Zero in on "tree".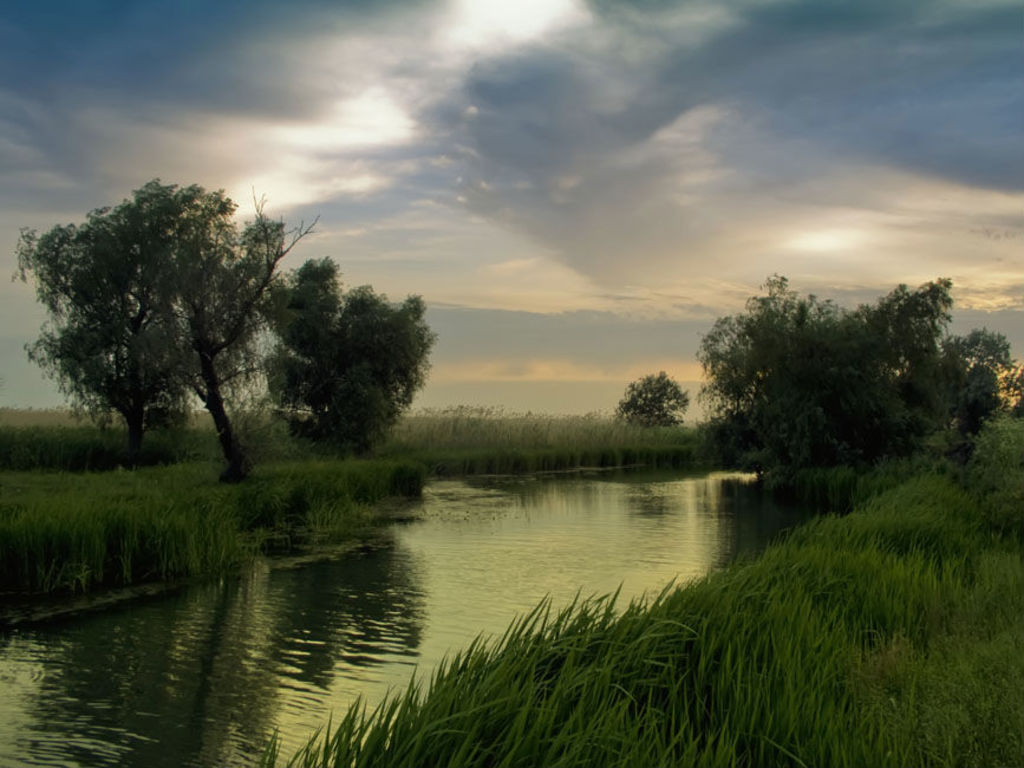
Zeroed in: rect(1, 189, 286, 469).
